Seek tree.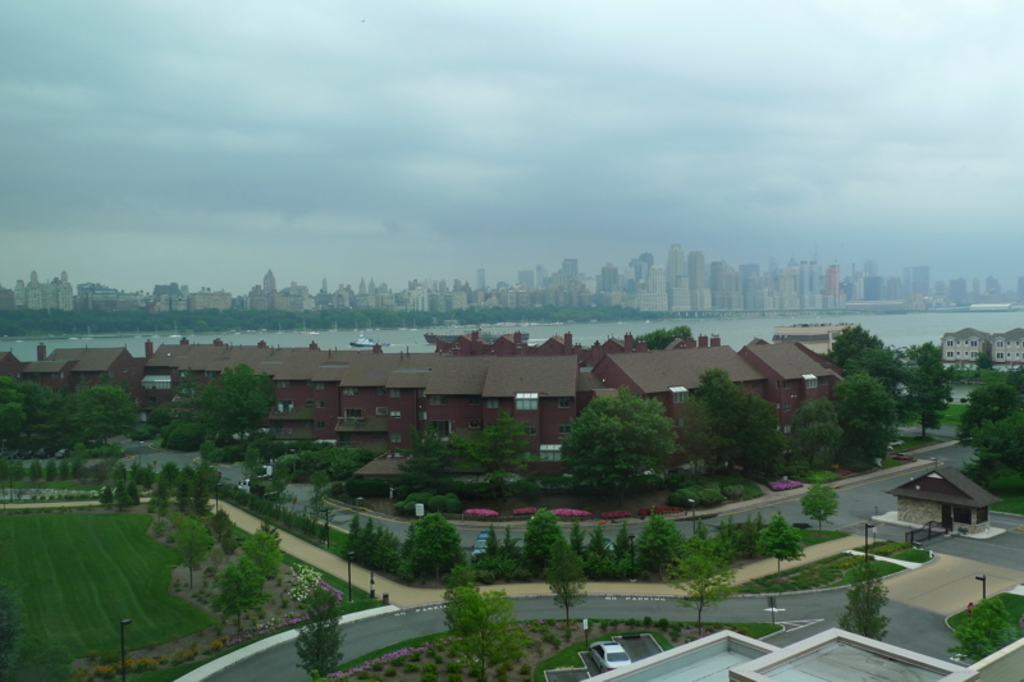
(211, 553, 261, 633).
